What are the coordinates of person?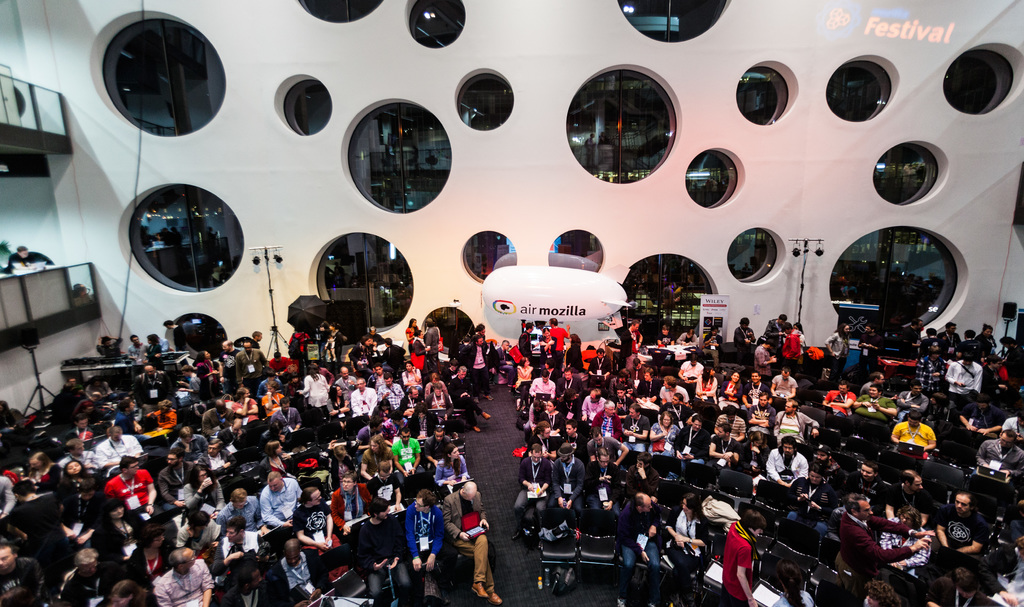
<box>942,349,983,407</box>.
